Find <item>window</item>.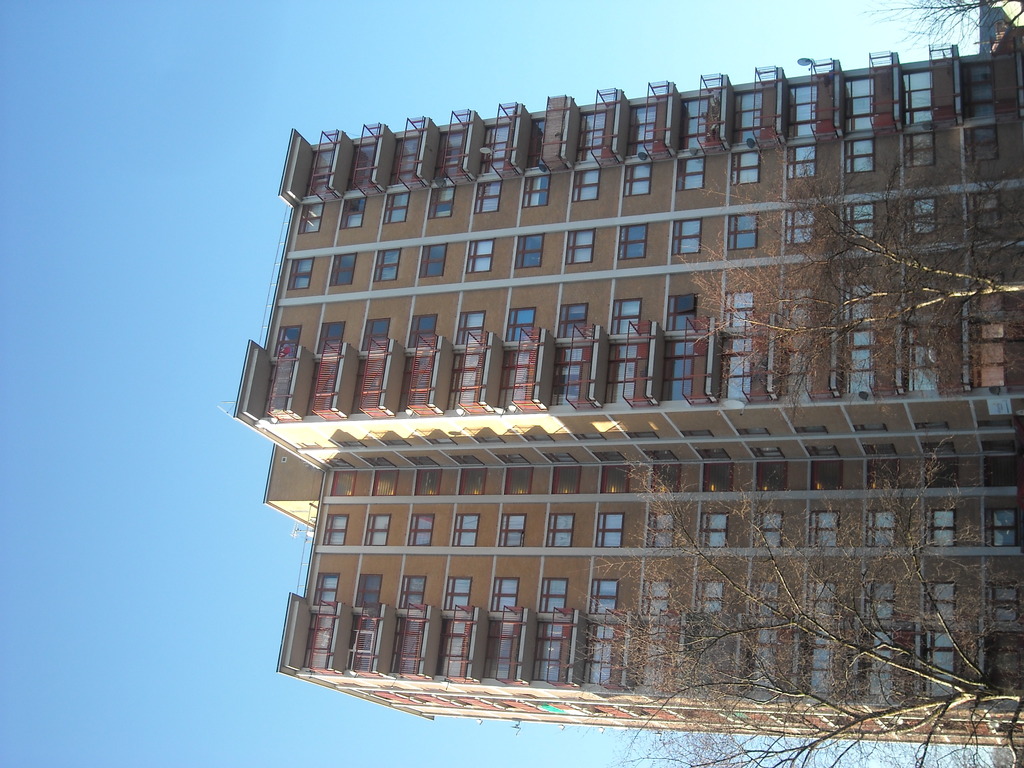
694,579,723,613.
